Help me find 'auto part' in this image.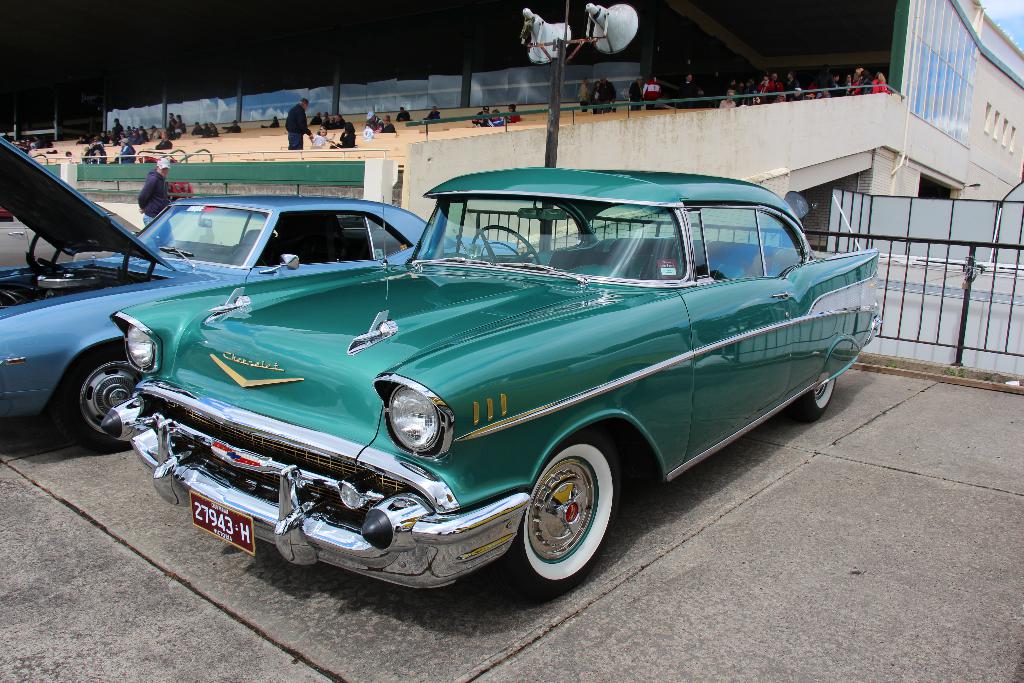
Found it: 470 227 539 267.
